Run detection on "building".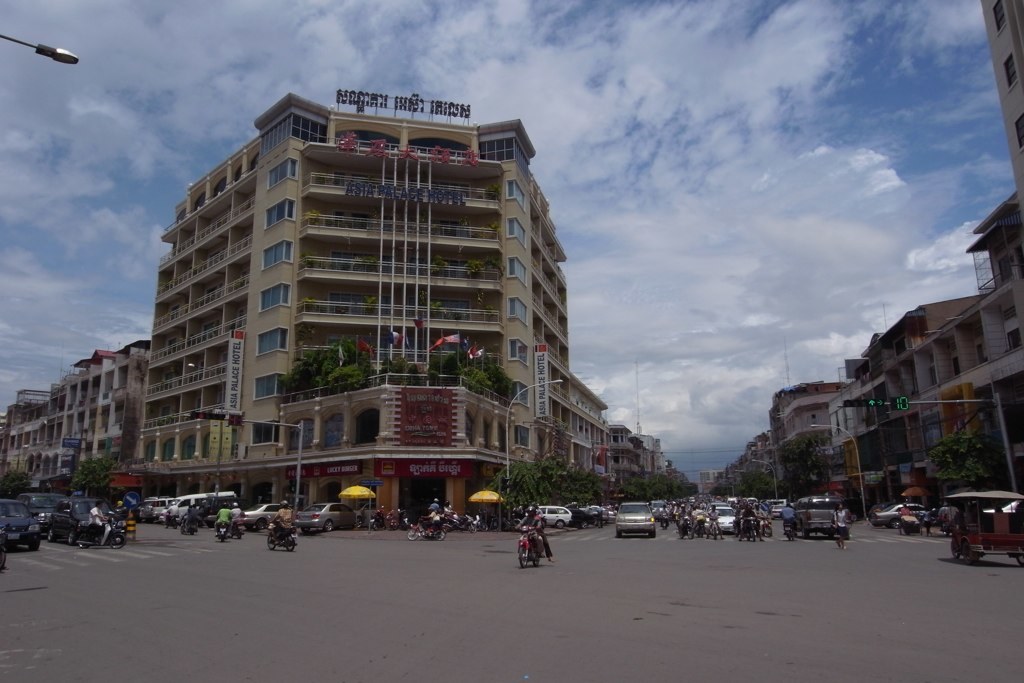
Result: x1=955, y1=0, x2=1023, y2=206.
